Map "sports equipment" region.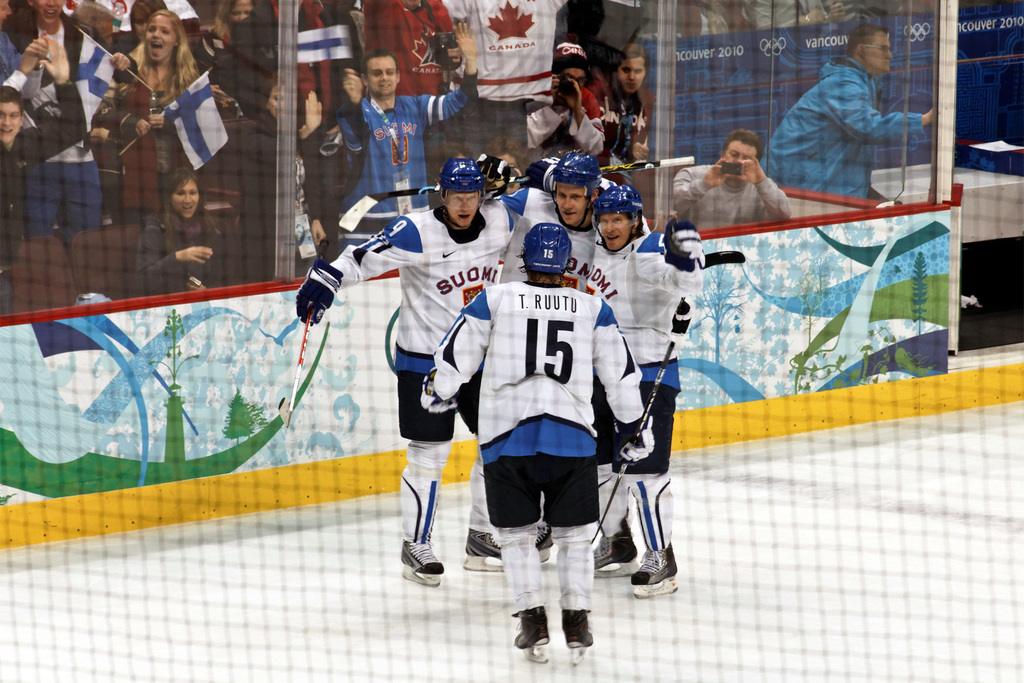
Mapped to (589,339,677,545).
